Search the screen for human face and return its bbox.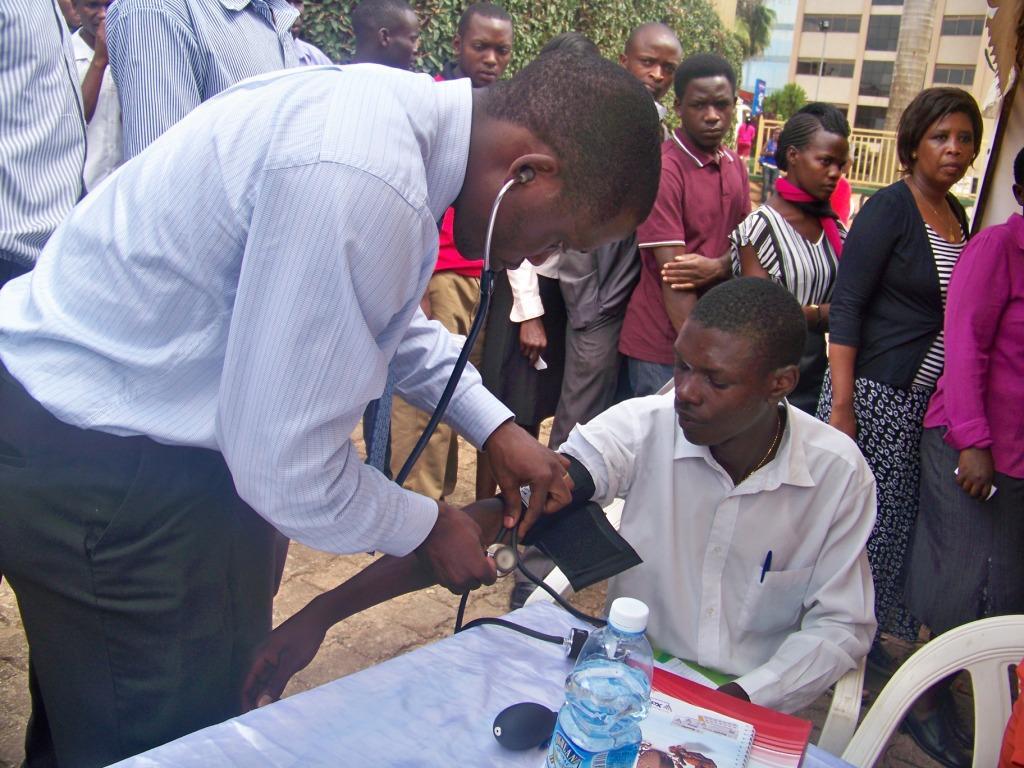
Found: (670,317,764,447).
